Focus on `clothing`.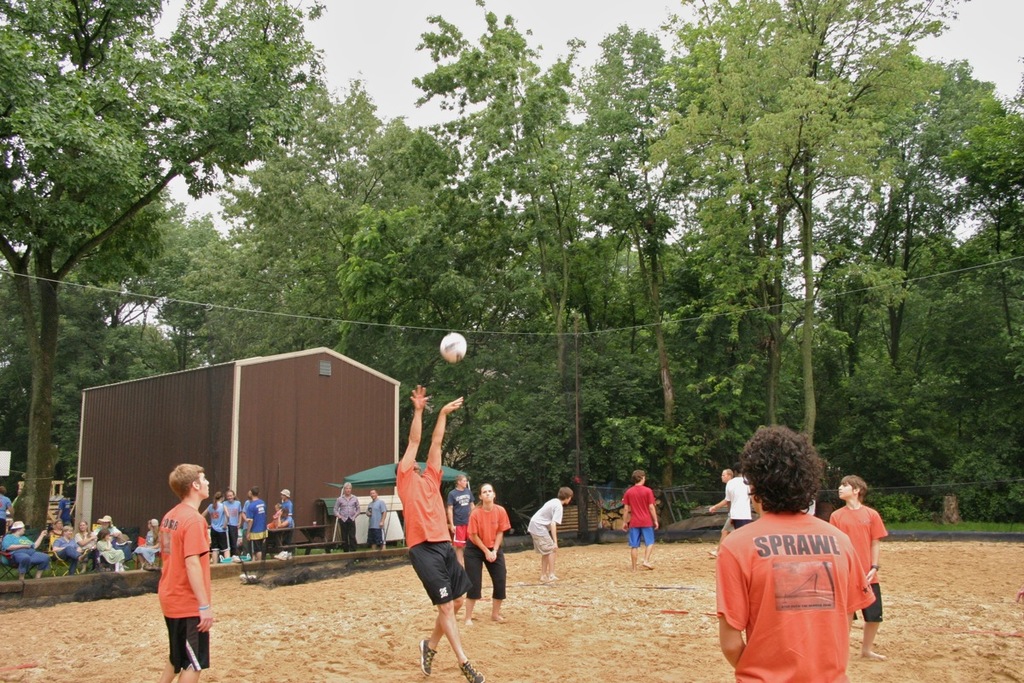
Focused at {"x1": 95, "y1": 541, "x2": 121, "y2": 565}.
